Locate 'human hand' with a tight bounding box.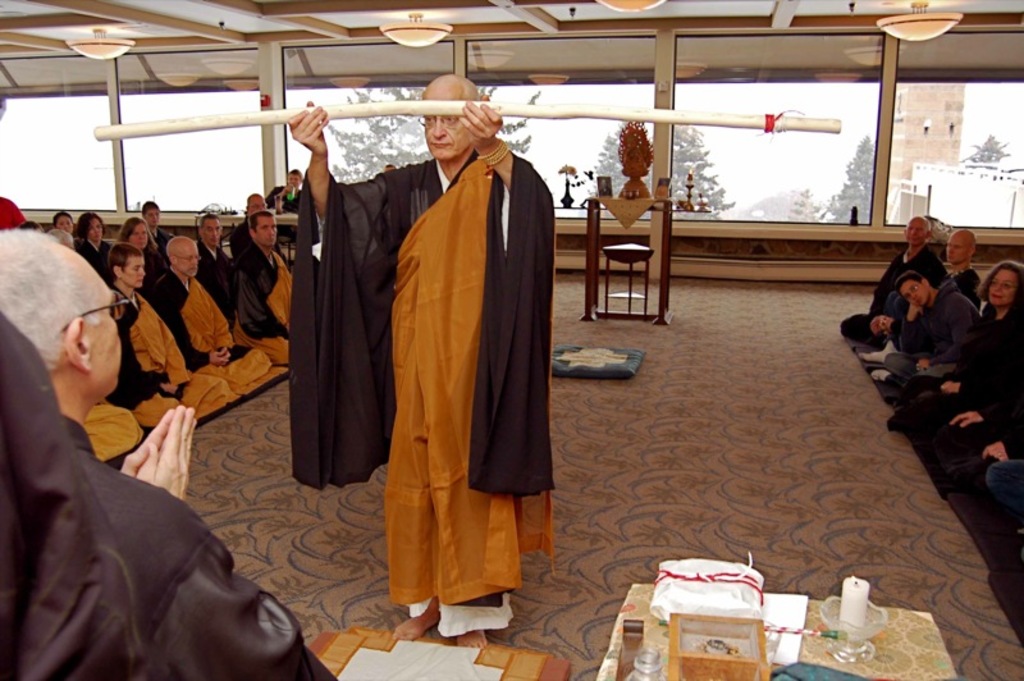
crop(454, 86, 502, 146).
